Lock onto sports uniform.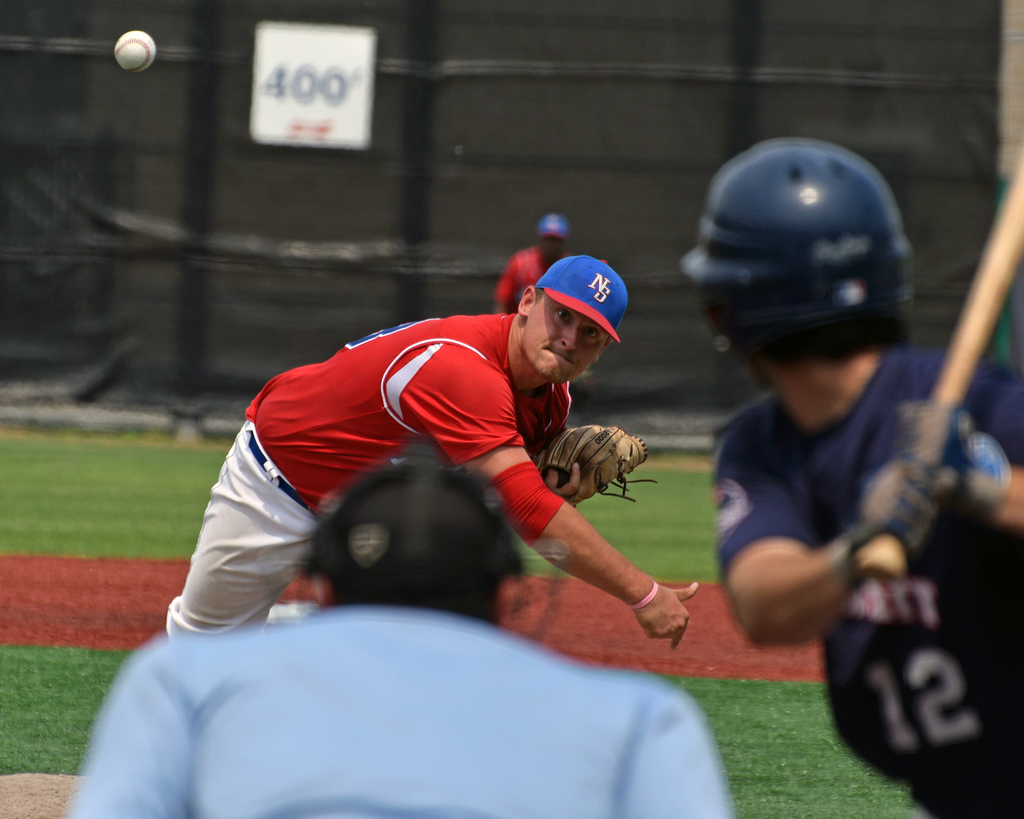
Locked: 497 245 568 311.
